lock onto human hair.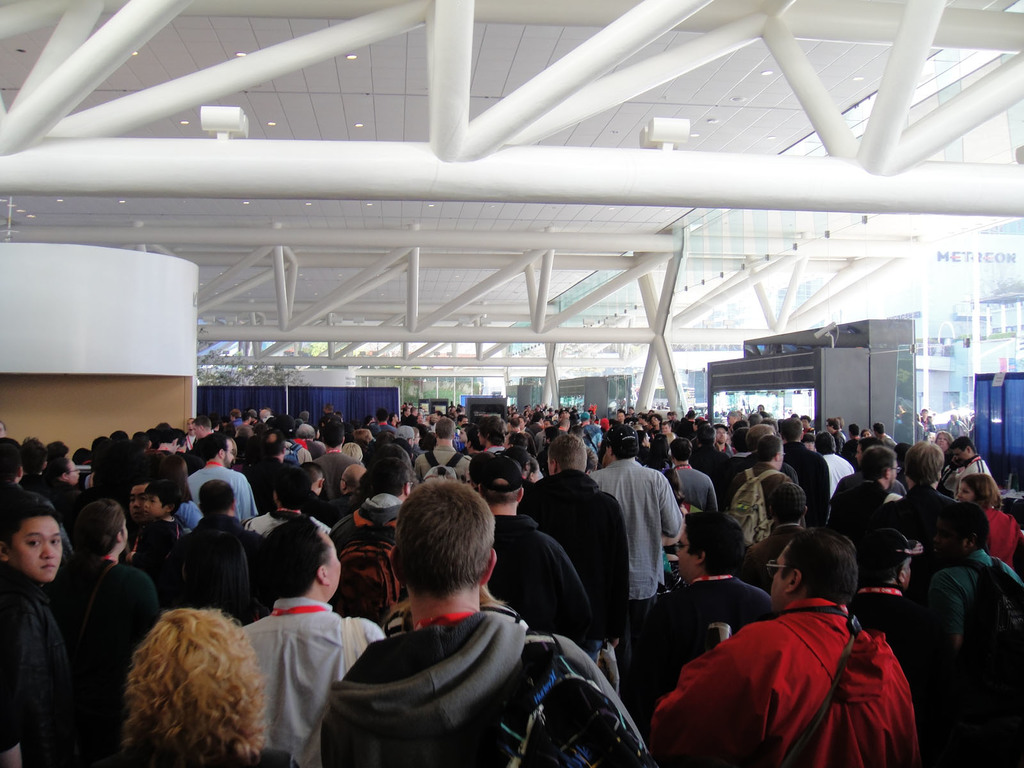
Locked: <bbox>368, 458, 414, 495</bbox>.
